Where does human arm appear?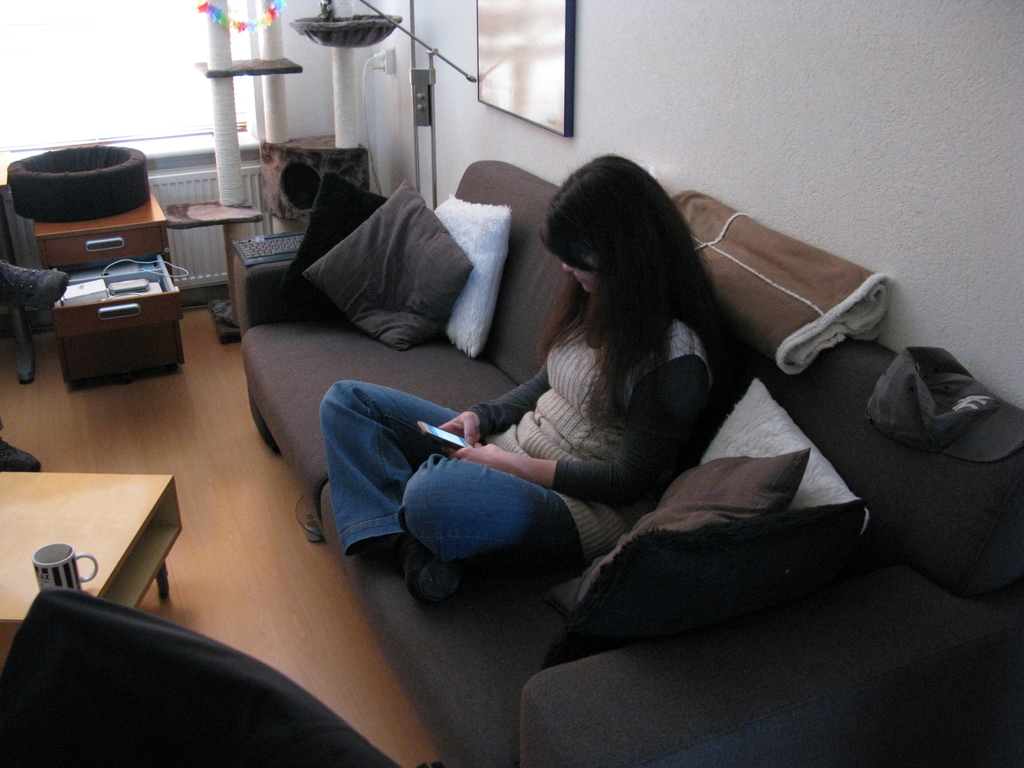
Appears at BBox(431, 365, 547, 448).
